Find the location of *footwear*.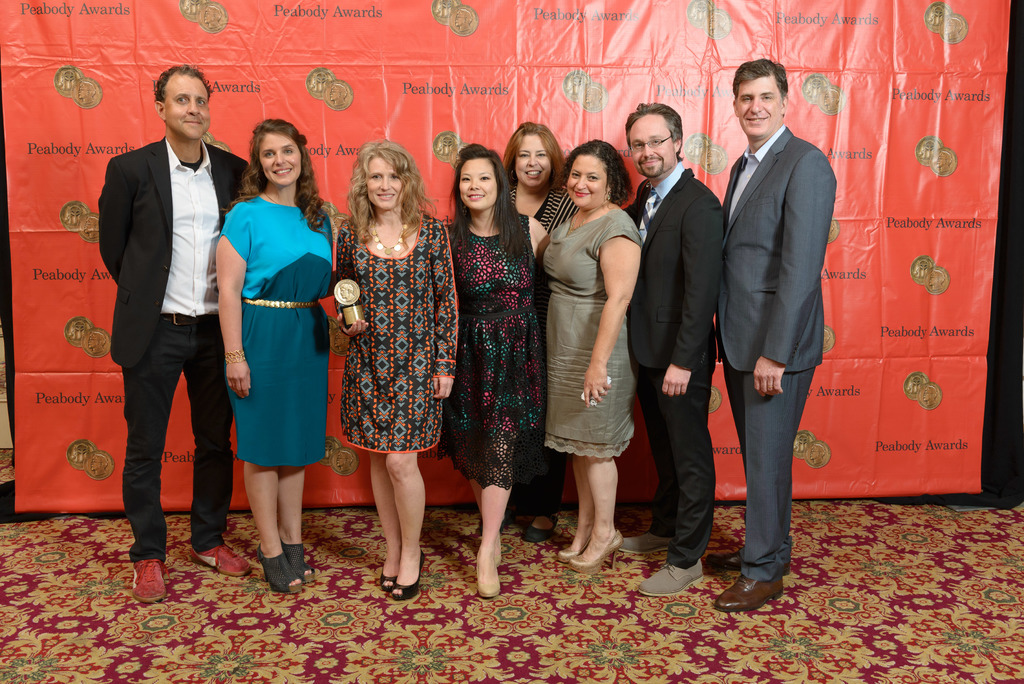
Location: region(518, 514, 560, 544).
